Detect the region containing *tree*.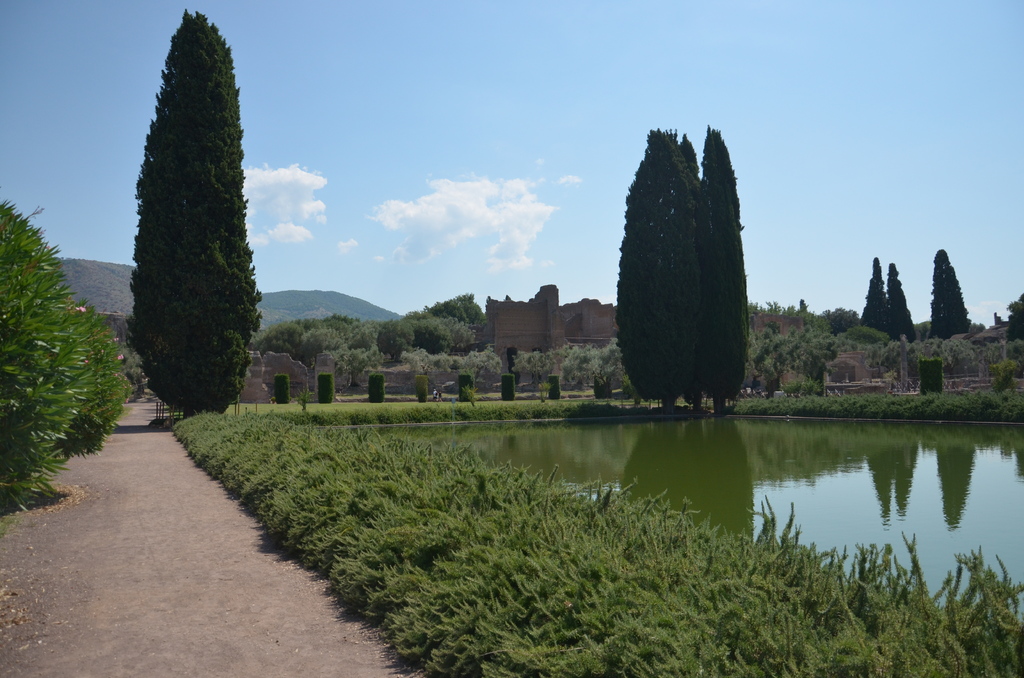
rect(925, 251, 973, 337).
